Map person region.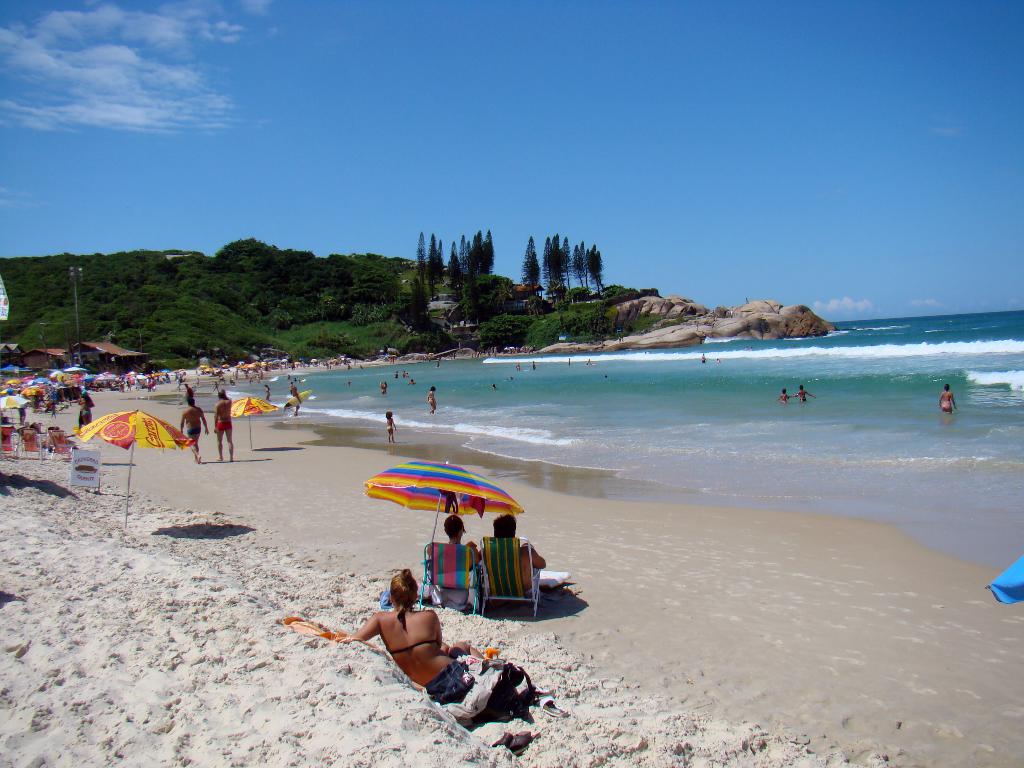
Mapped to detection(425, 388, 439, 413).
